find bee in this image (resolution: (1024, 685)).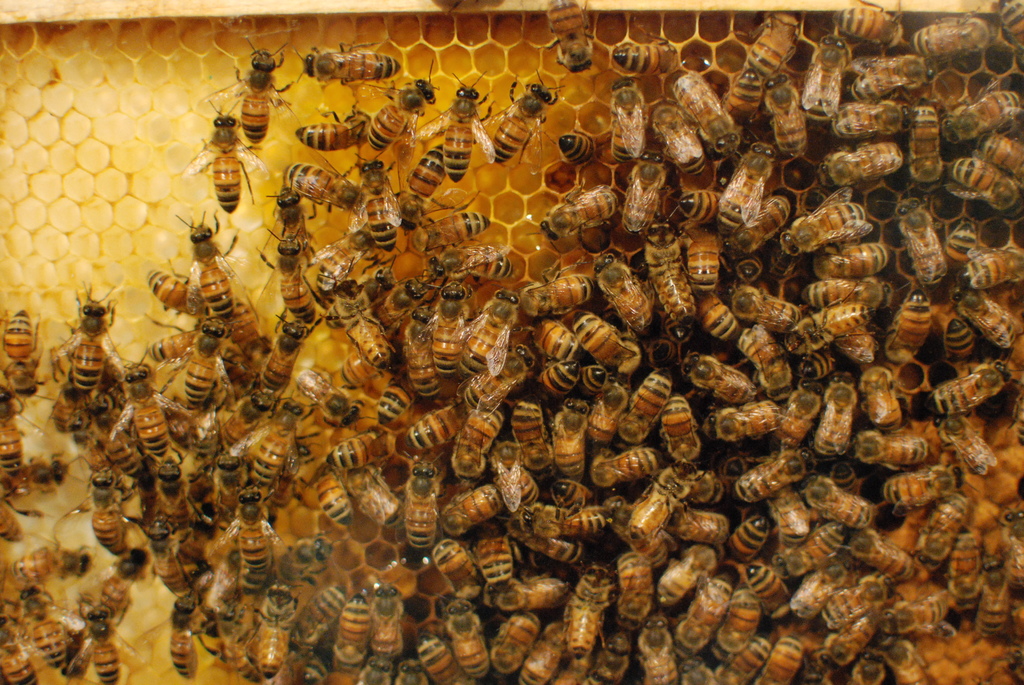
crop(735, 1, 799, 87).
